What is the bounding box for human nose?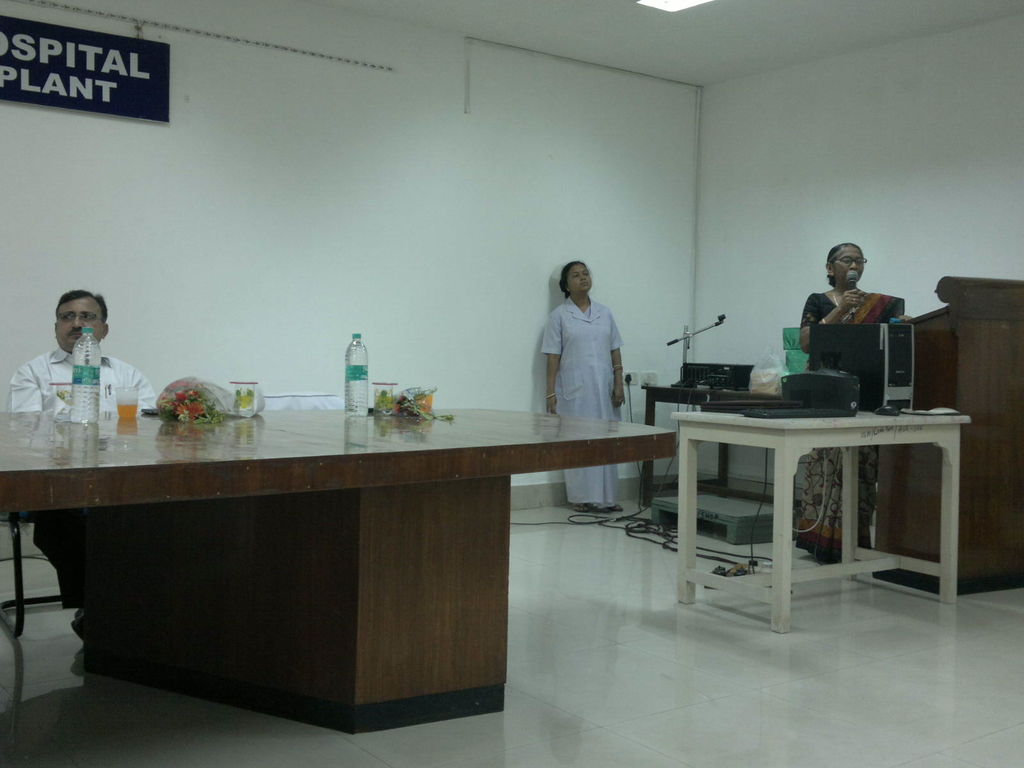
[left=849, top=264, right=859, bottom=273].
